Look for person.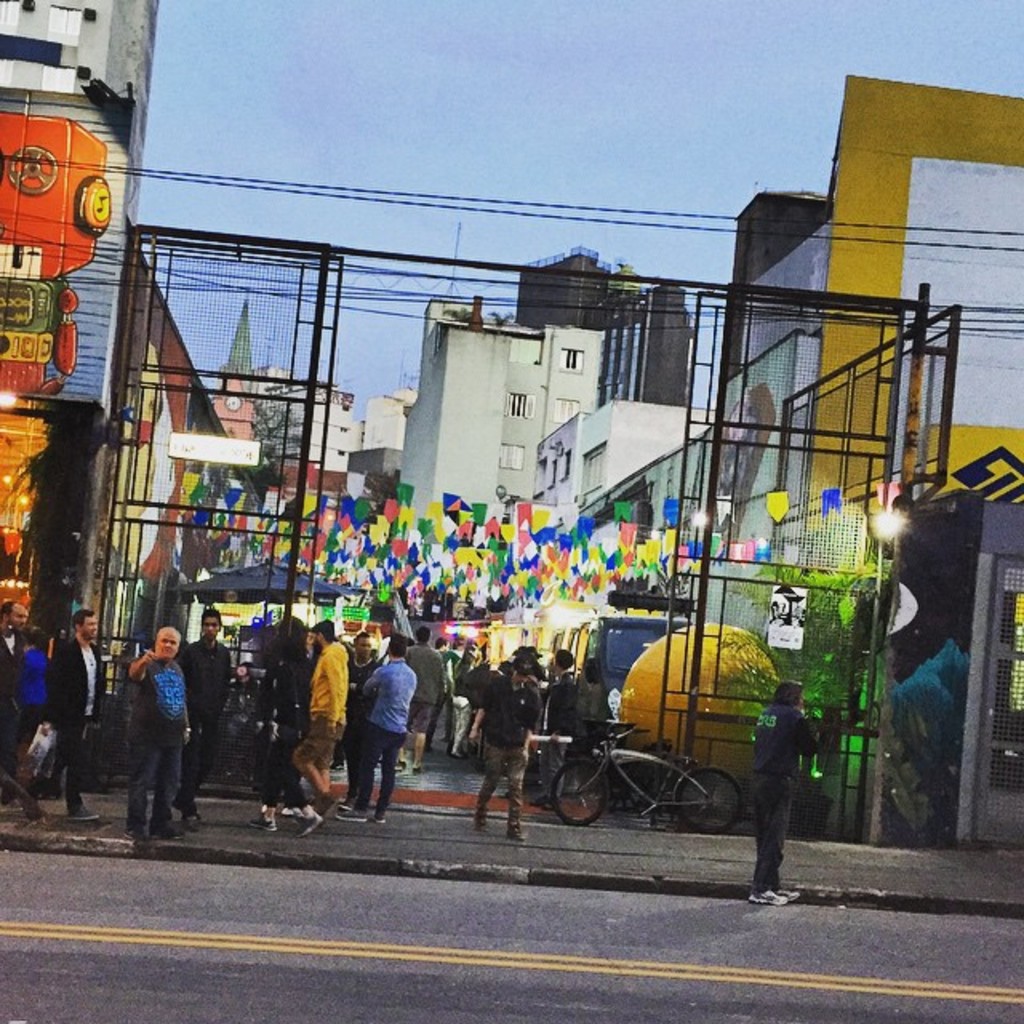
Found: region(174, 611, 237, 827).
